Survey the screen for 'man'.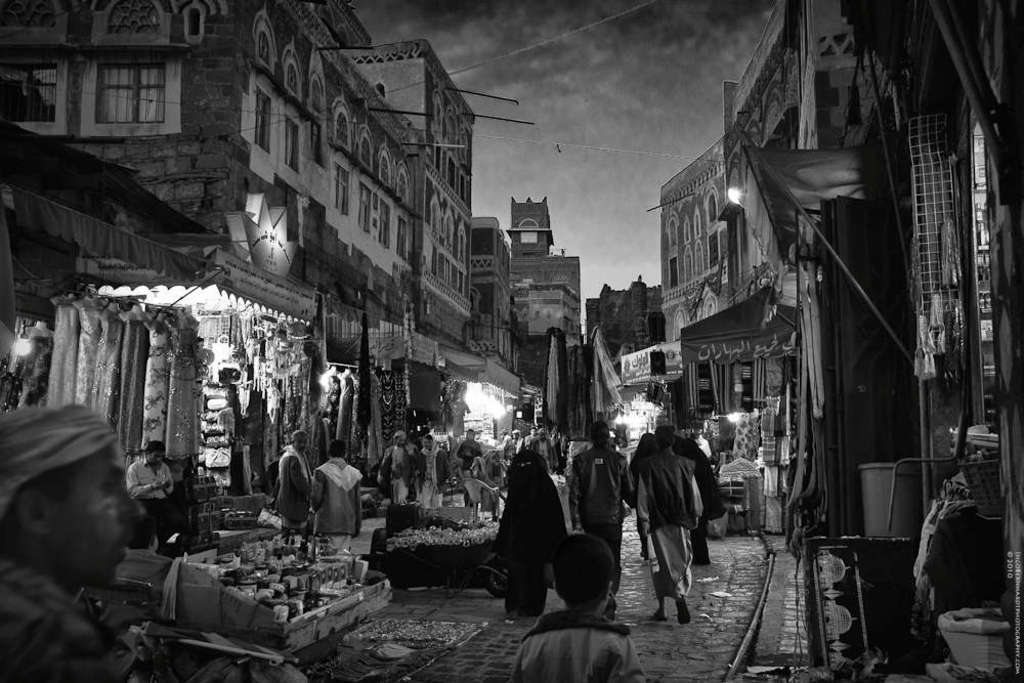
Survey found: {"x1": 127, "y1": 442, "x2": 188, "y2": 557}.
